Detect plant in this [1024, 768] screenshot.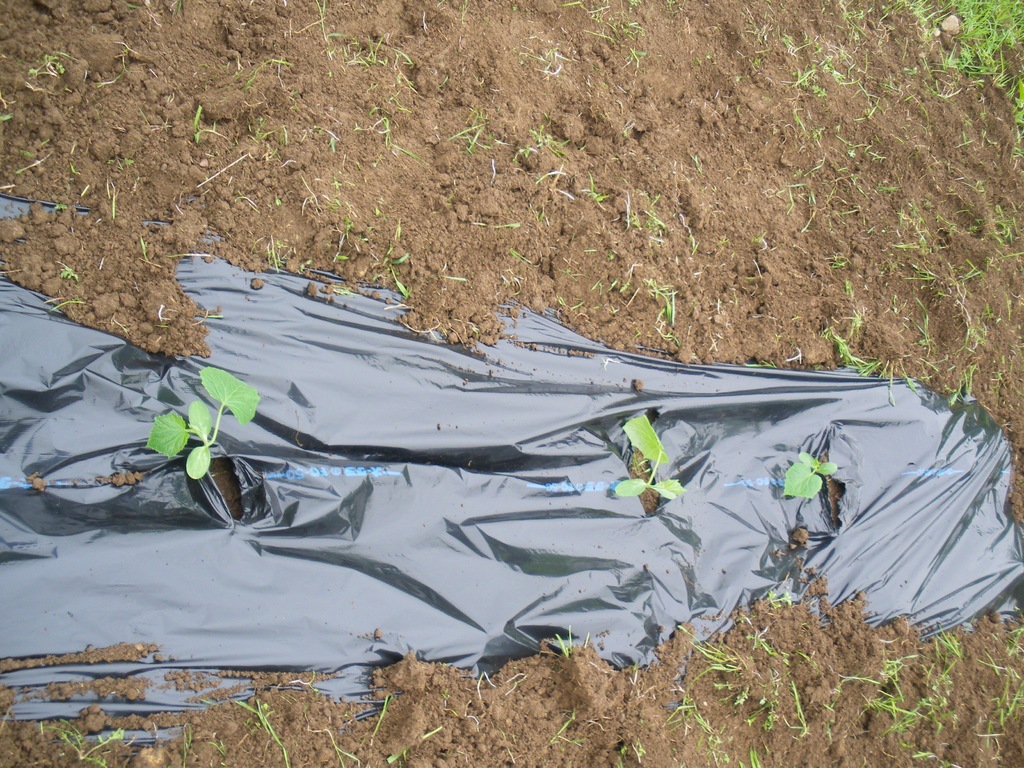
Detection: 106,189,125,225.
